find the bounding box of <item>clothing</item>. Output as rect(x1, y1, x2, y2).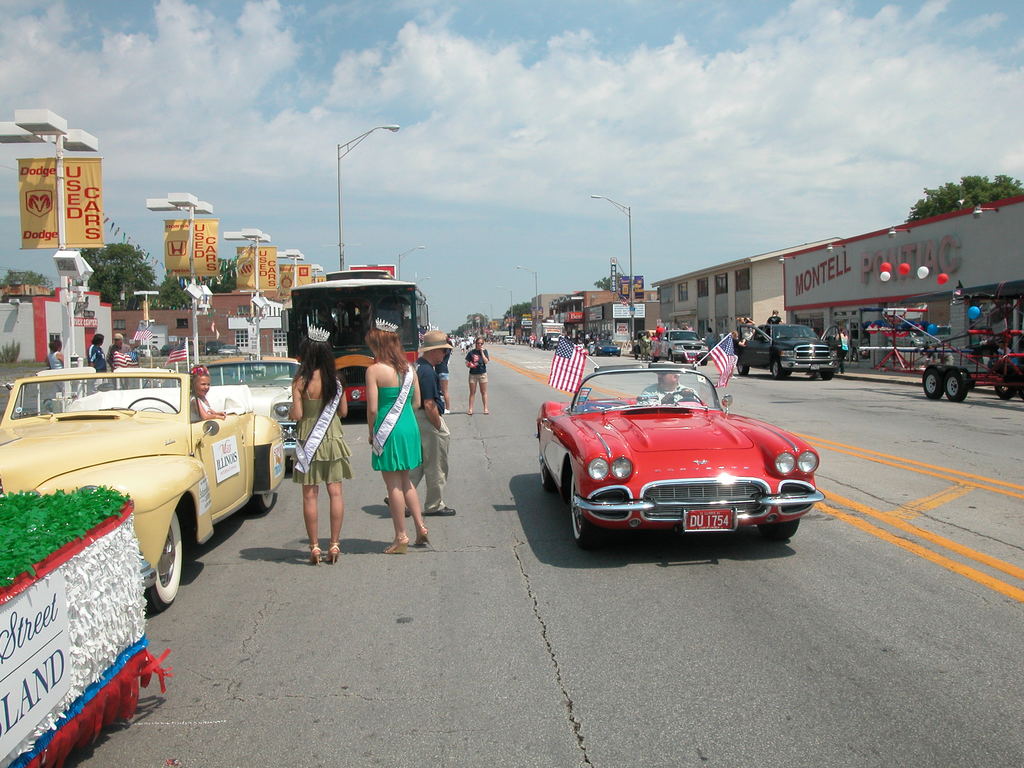
rect(703, 331, 716, 349).
